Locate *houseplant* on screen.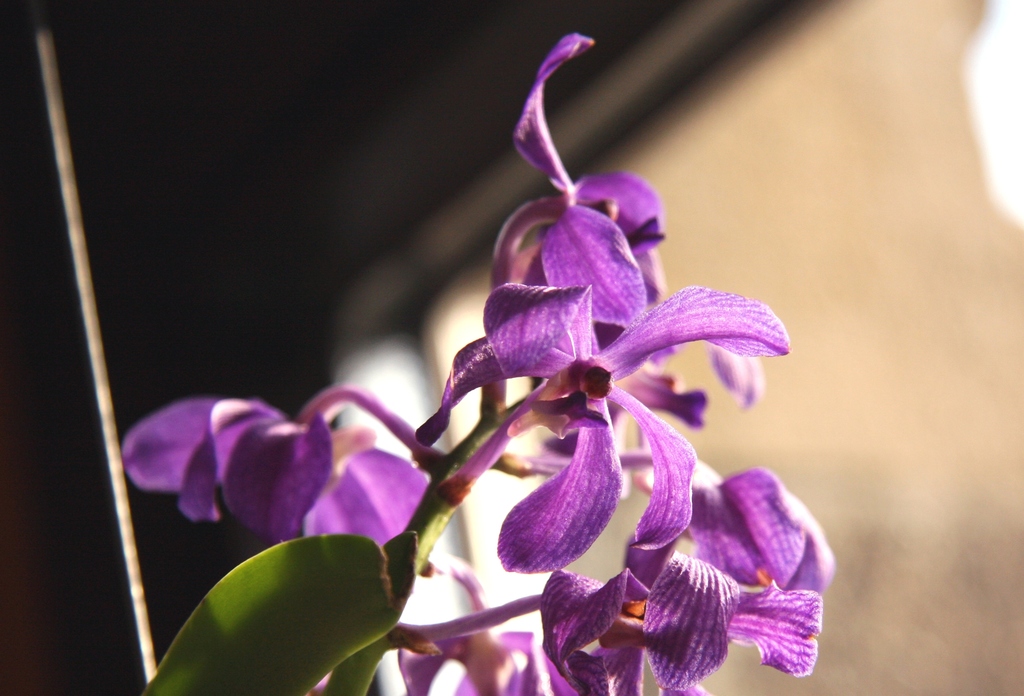
On screen at Rect(140, 59, 915, 695).
